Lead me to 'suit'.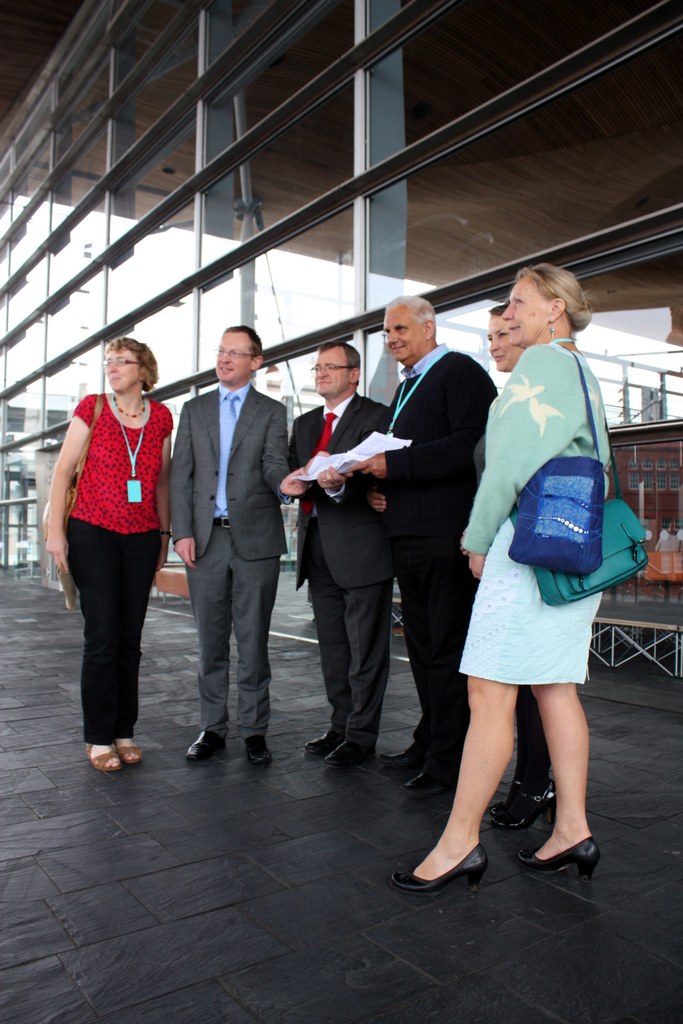
Lead to locate(169, 311, 288, 776).
